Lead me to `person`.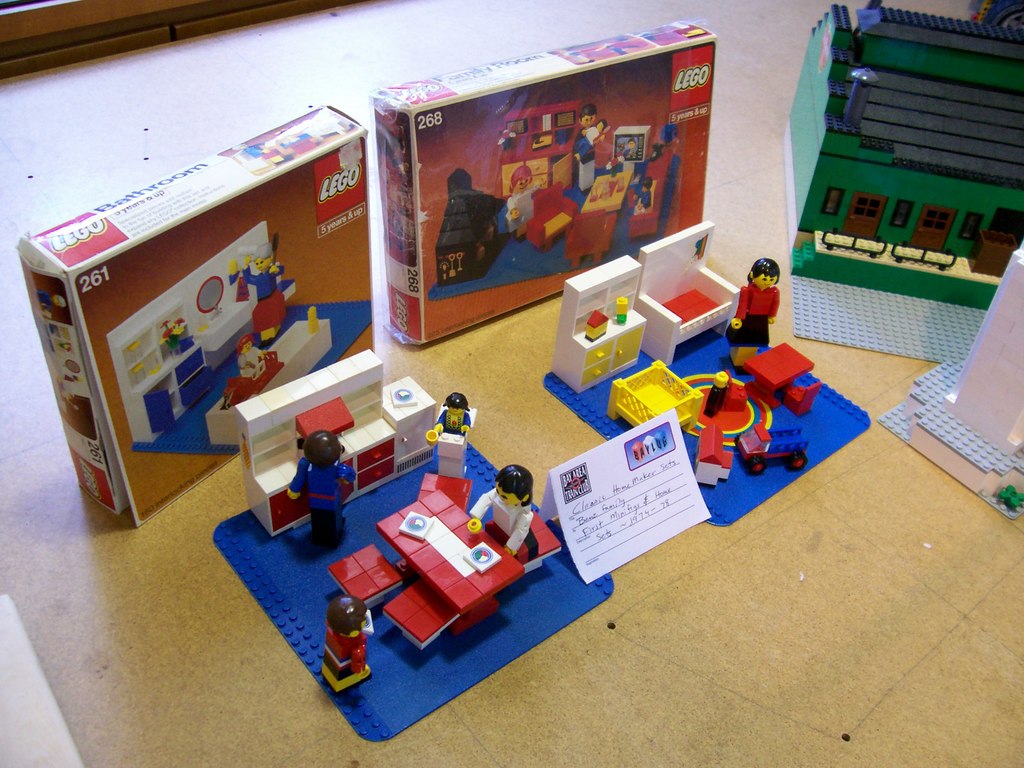
Lead to crop(293, 428, 358, 548).
